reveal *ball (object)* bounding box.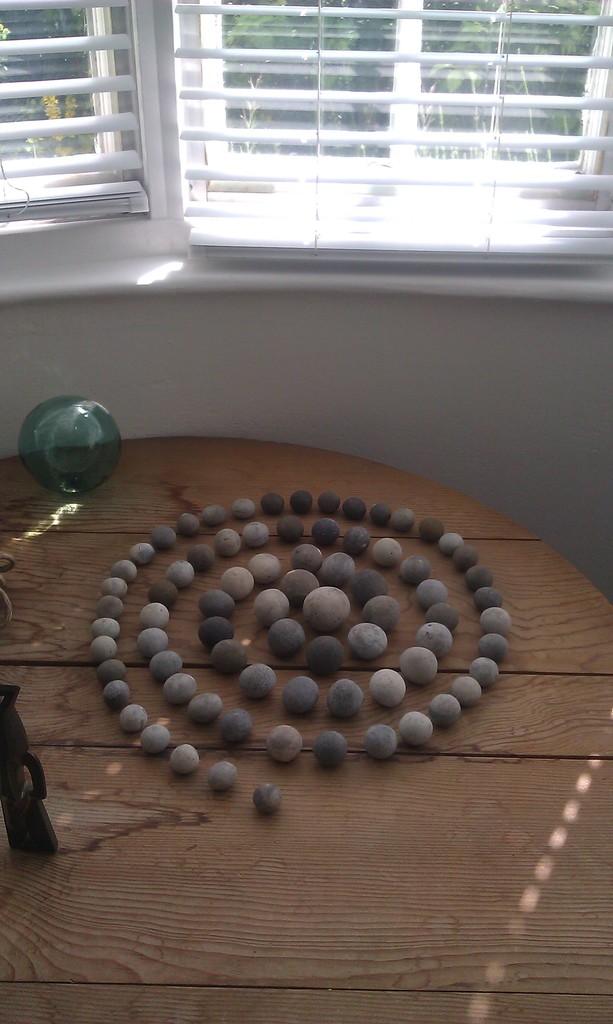
Revealed: (344,620,386,665).
